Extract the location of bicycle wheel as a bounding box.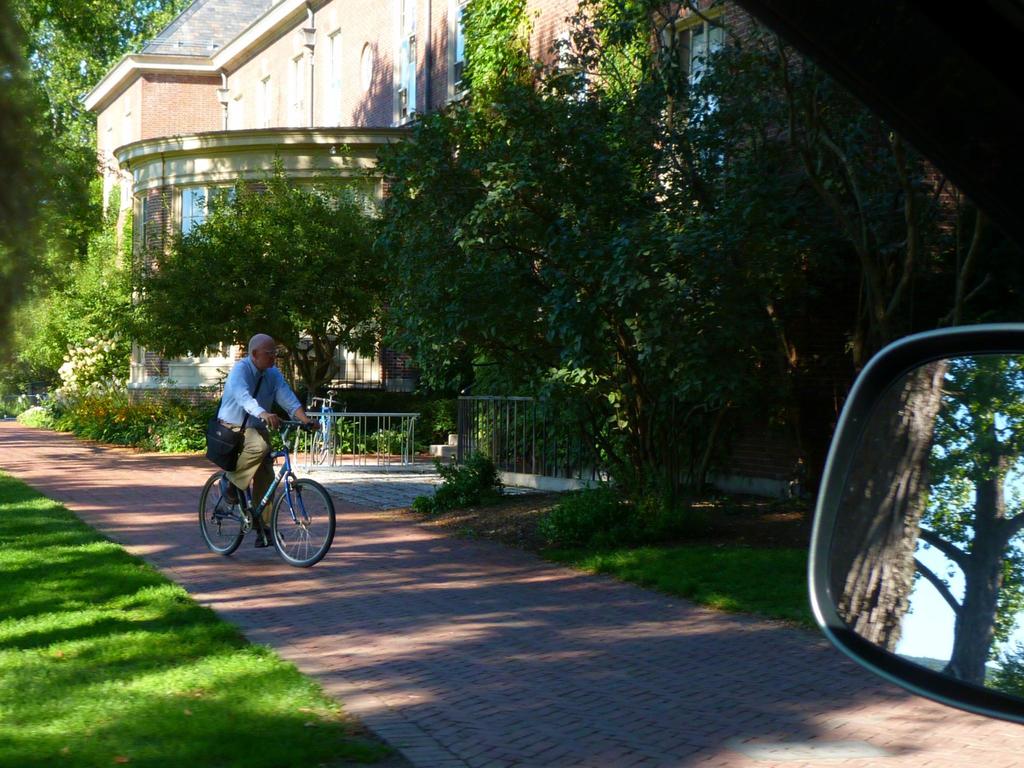
x1=270, y1=476, x2=337, y2=568.
